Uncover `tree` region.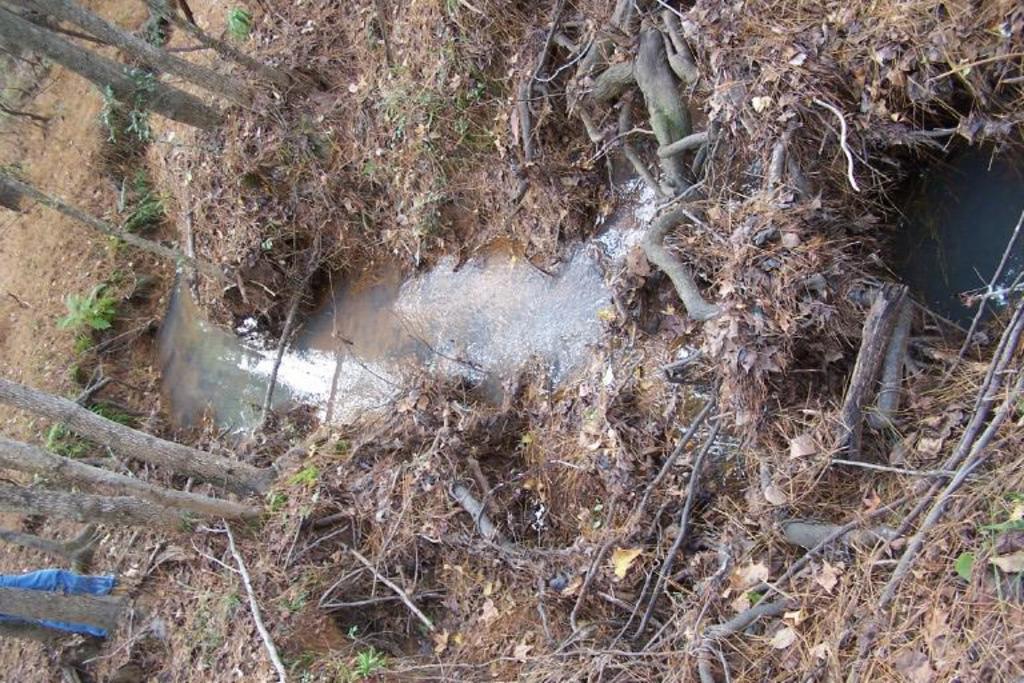
Uncovered: {"x1": 0, "y1": 356, "x2": 300, "y2": 512}.
